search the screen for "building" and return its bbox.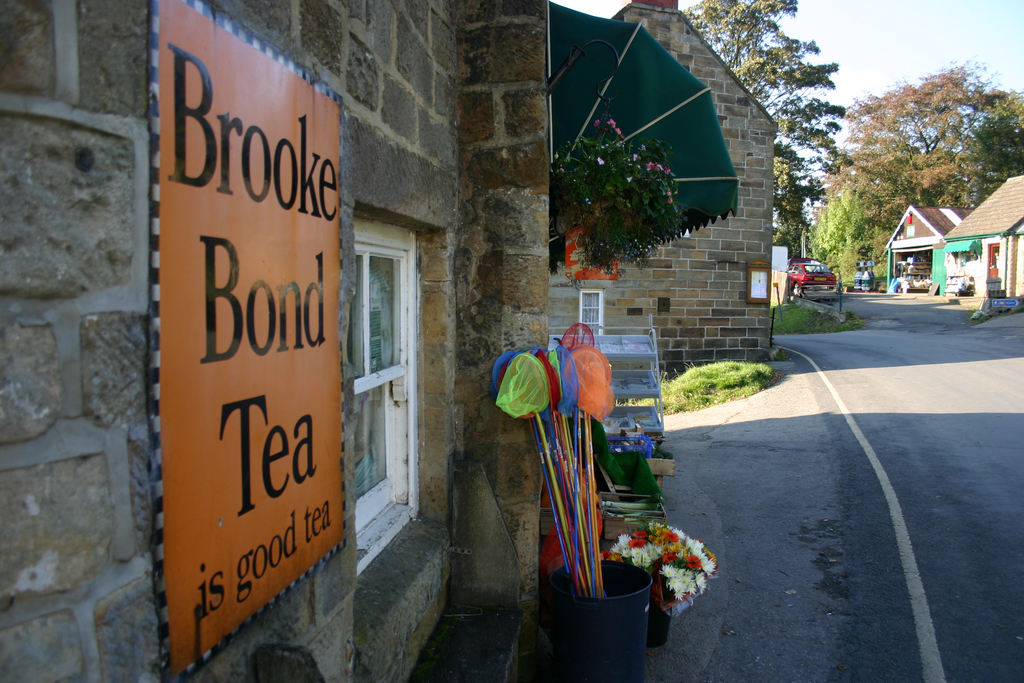
Found: 942,178,1023,298.
